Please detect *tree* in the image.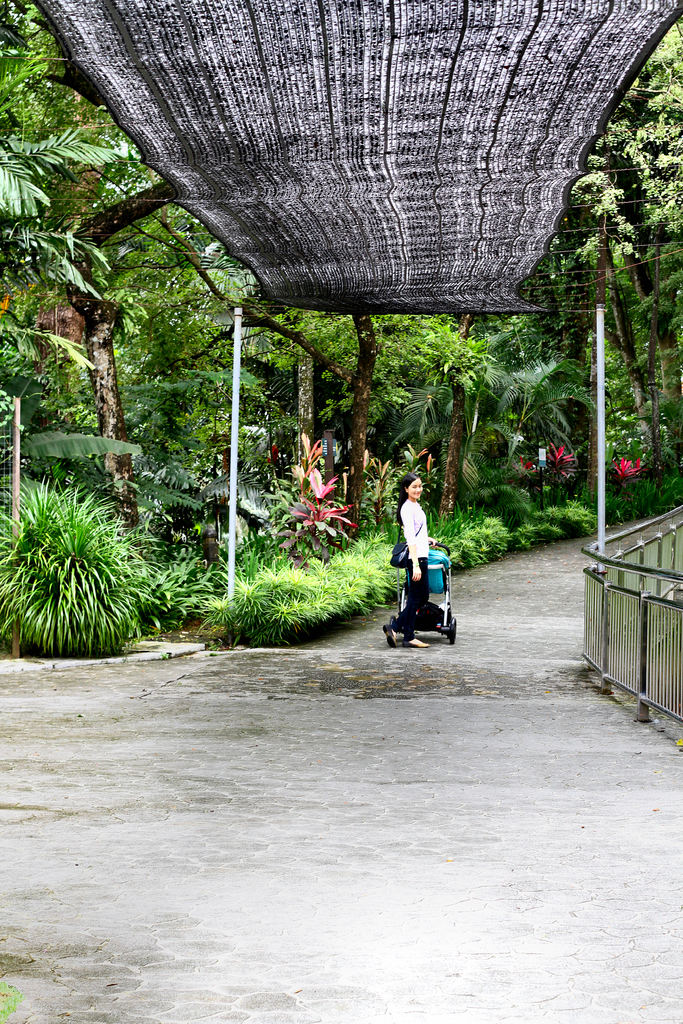
{"x1": 0, "y1": 114, "x2": 127, "y2": 231}.
